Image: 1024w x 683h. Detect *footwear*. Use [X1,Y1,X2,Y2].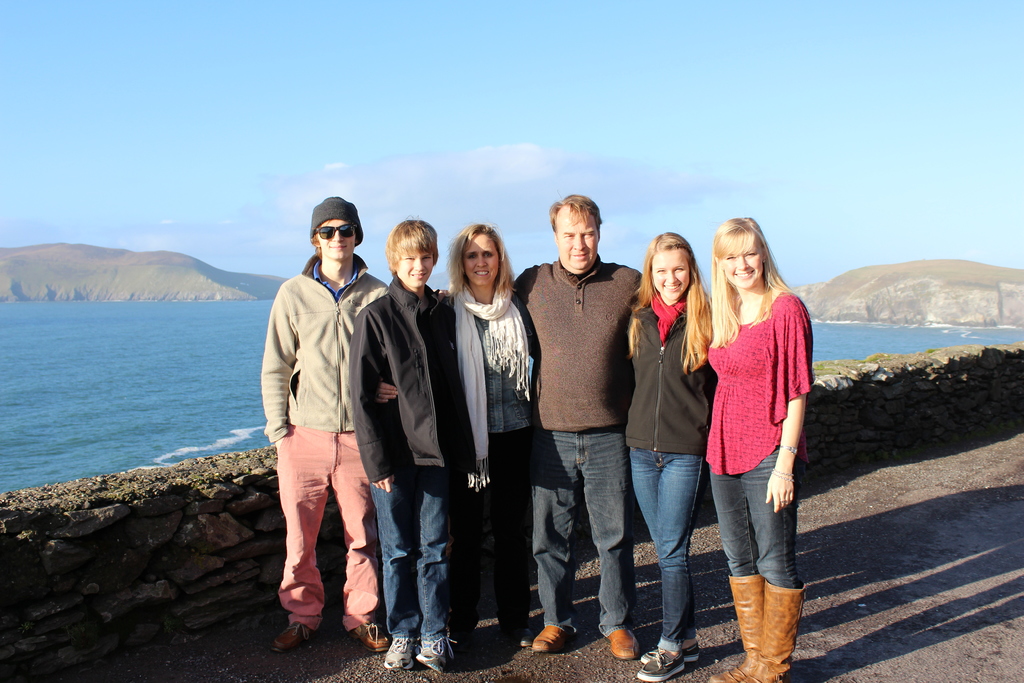
[607,625,640,660].
